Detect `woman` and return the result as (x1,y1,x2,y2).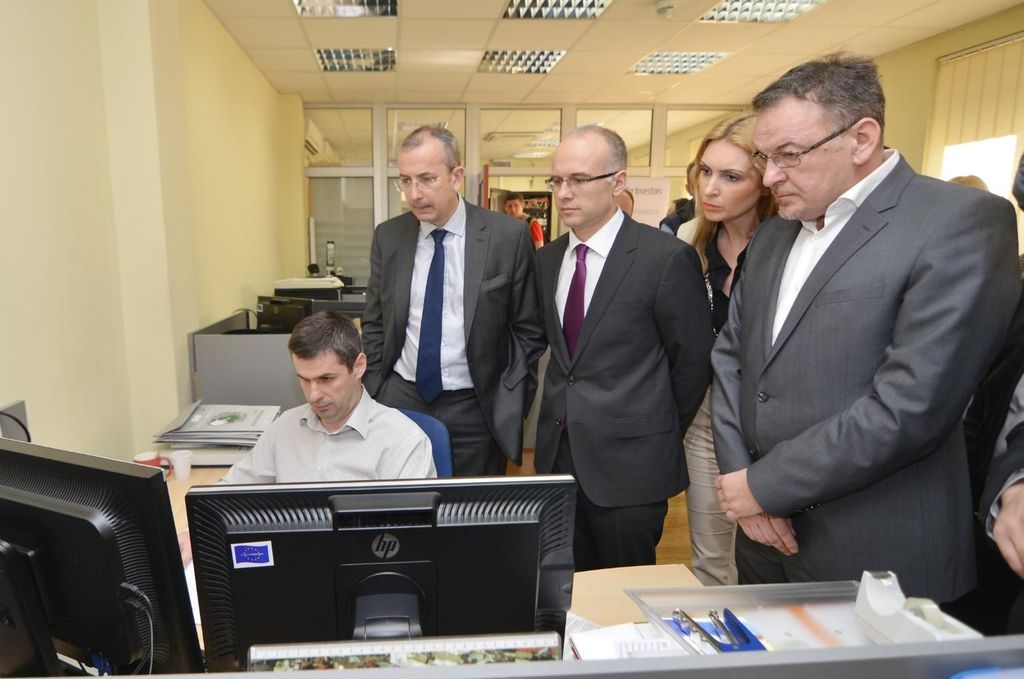
(497,192,545,251).
